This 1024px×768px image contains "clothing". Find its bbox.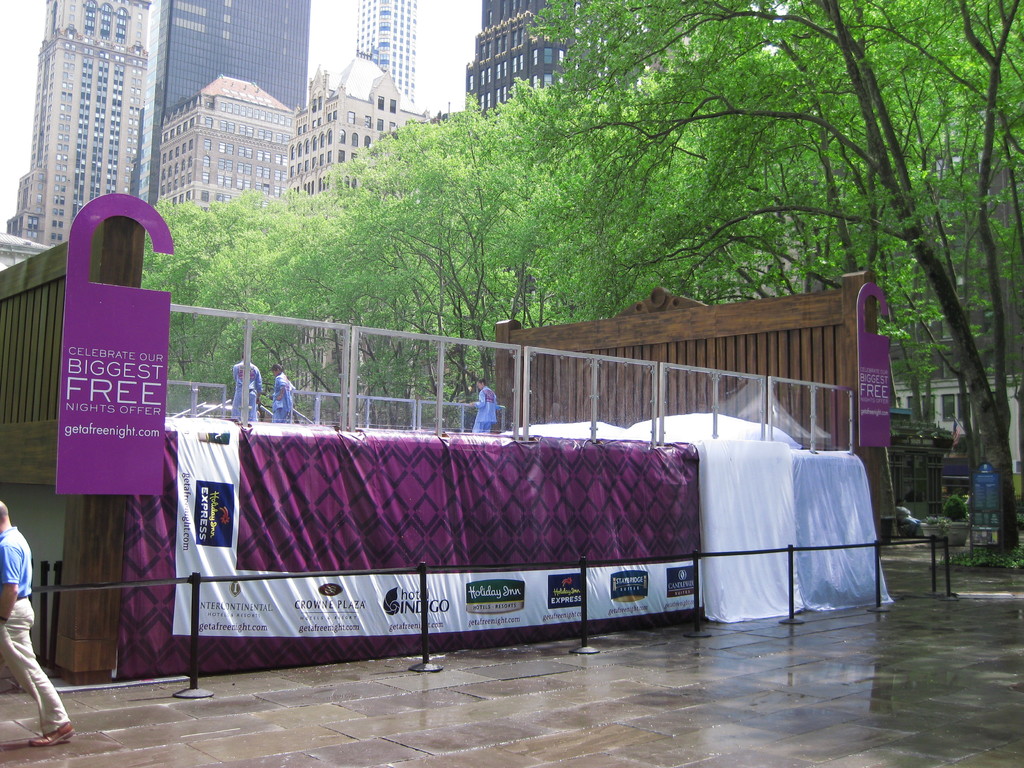
[left=0, top=520, right=67, bottom=736].
